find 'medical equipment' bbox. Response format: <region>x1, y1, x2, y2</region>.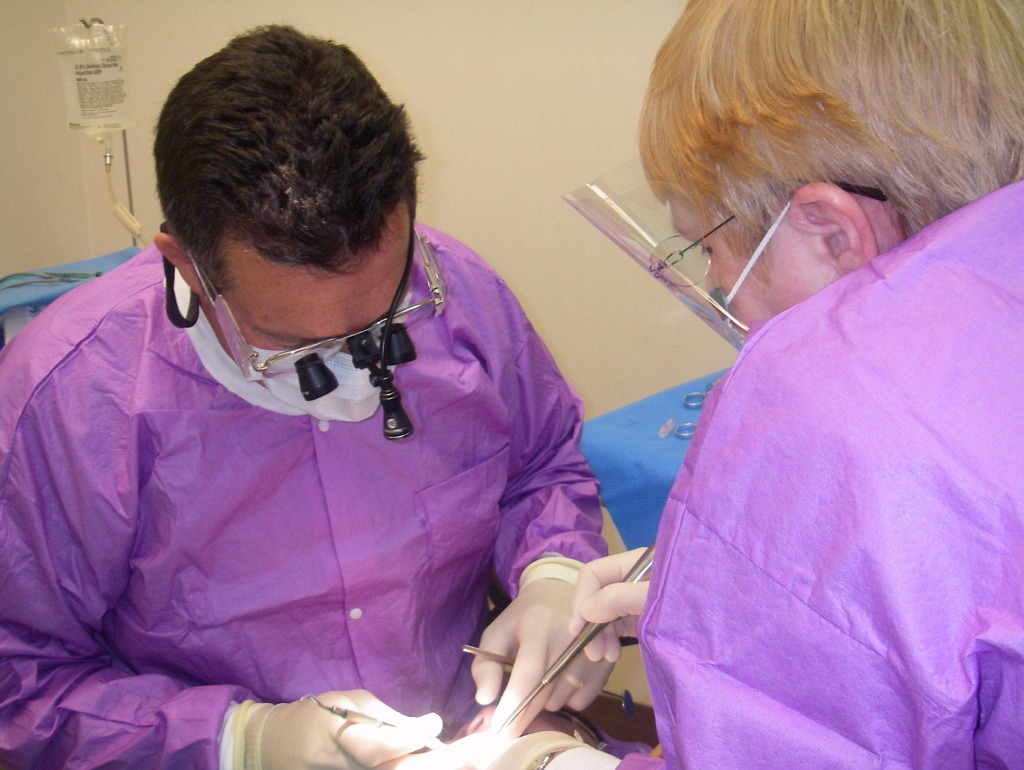
<region>461, 645, 641, 721</region>.
